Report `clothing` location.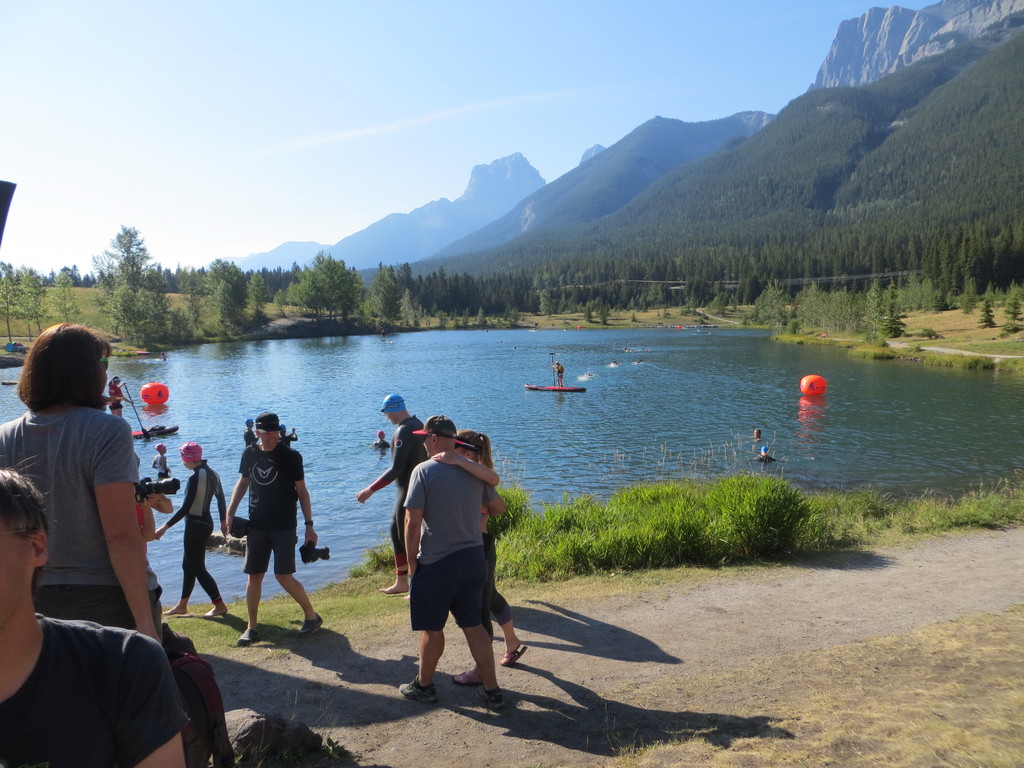
Report: 0, 396, 167, 653.
